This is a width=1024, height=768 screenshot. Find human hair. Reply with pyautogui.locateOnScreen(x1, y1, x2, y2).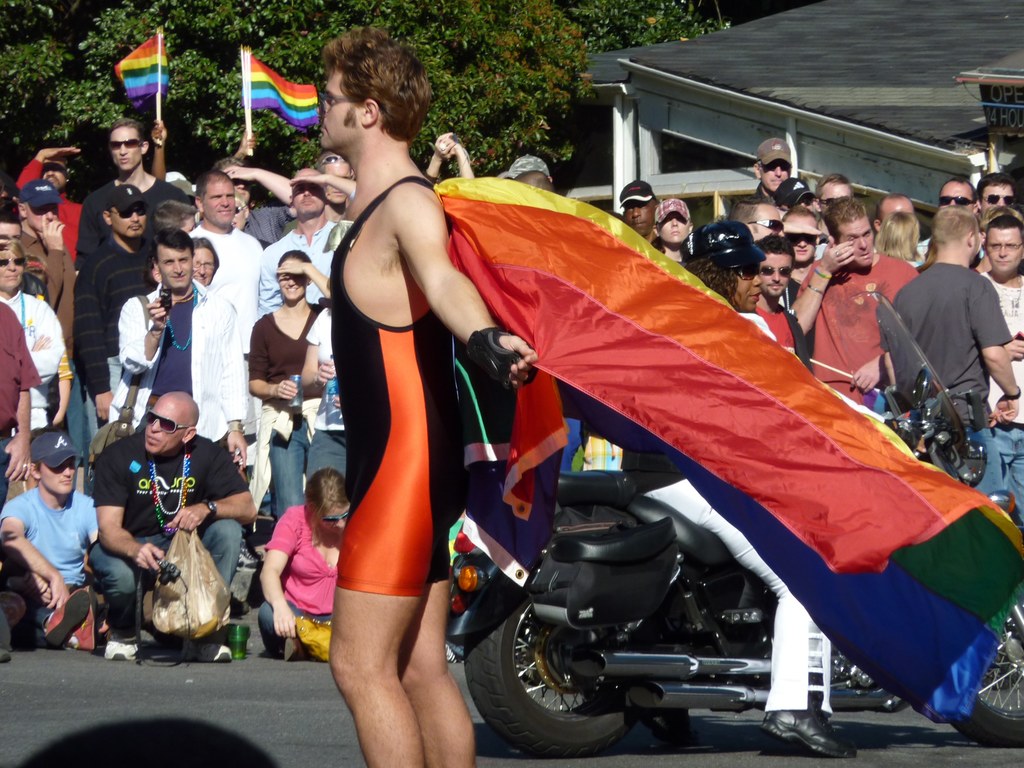
pyautogui.locateOnScreen(928, 208, 970, 245).
